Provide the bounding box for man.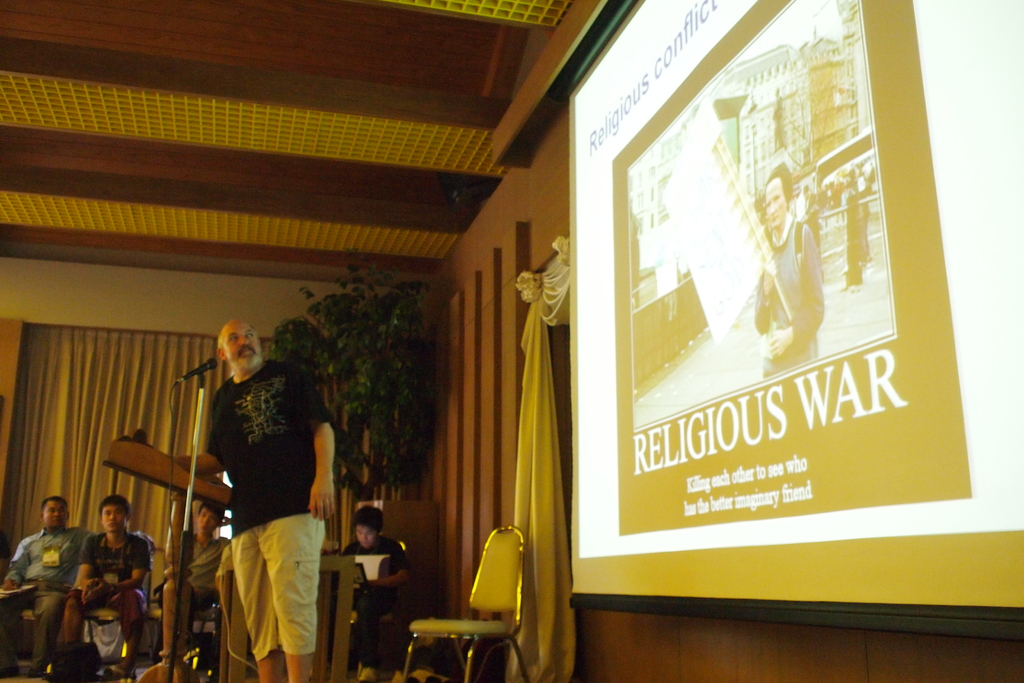
select_region(47, 493, 154, 680).
